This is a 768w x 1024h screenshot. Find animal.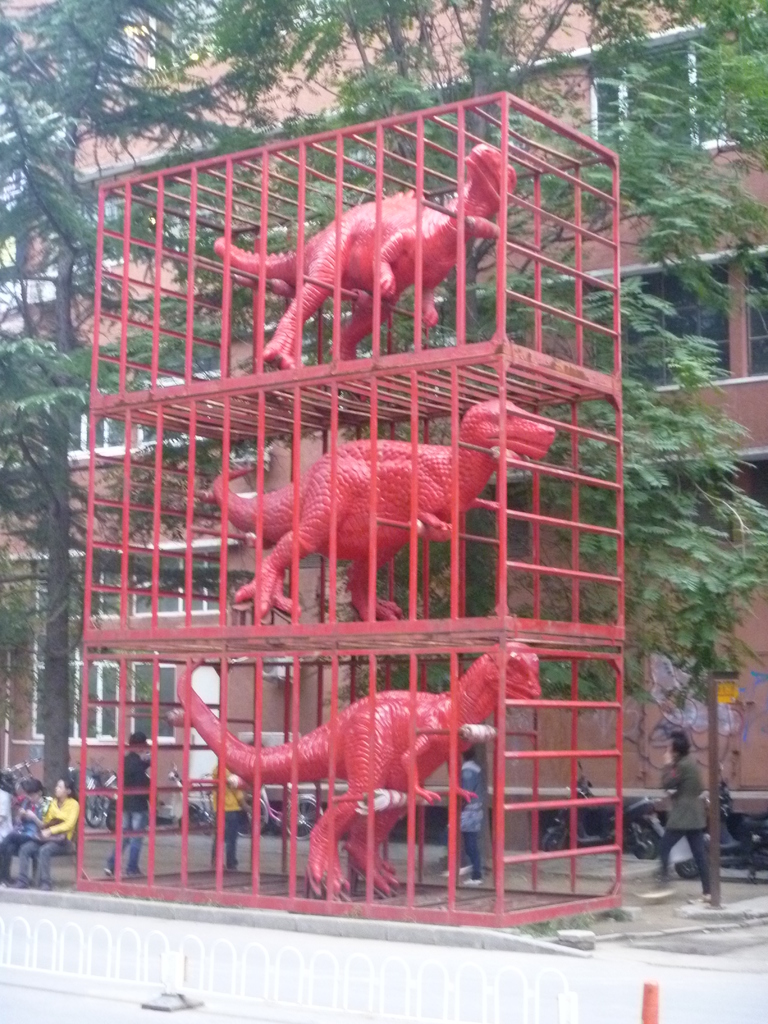
Bounding box: (172, 640, 534, 908).
